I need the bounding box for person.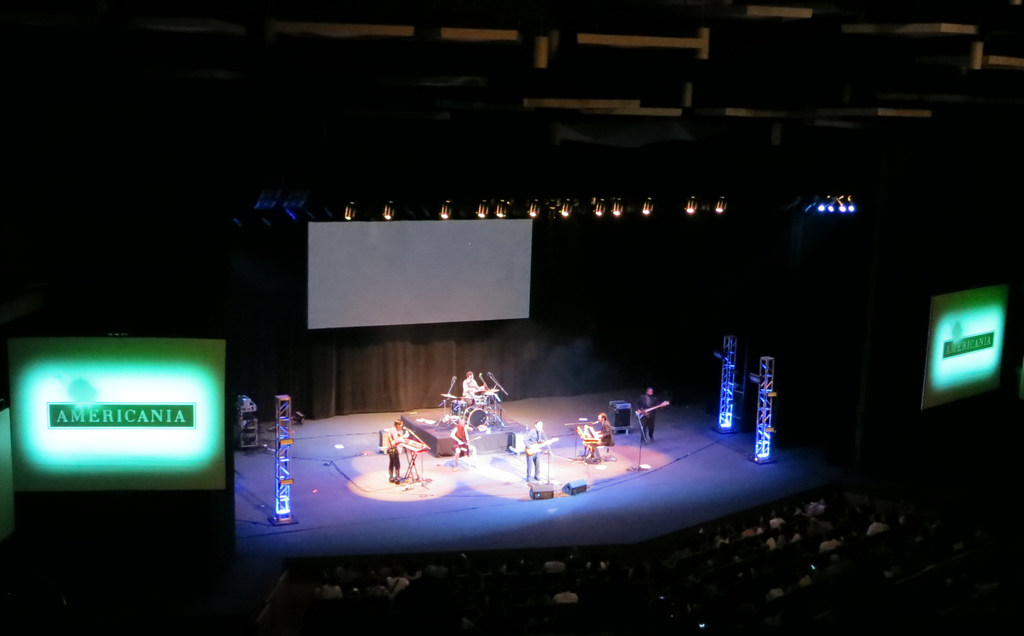
Here it is: Rect(460, 372, 476, 419).
